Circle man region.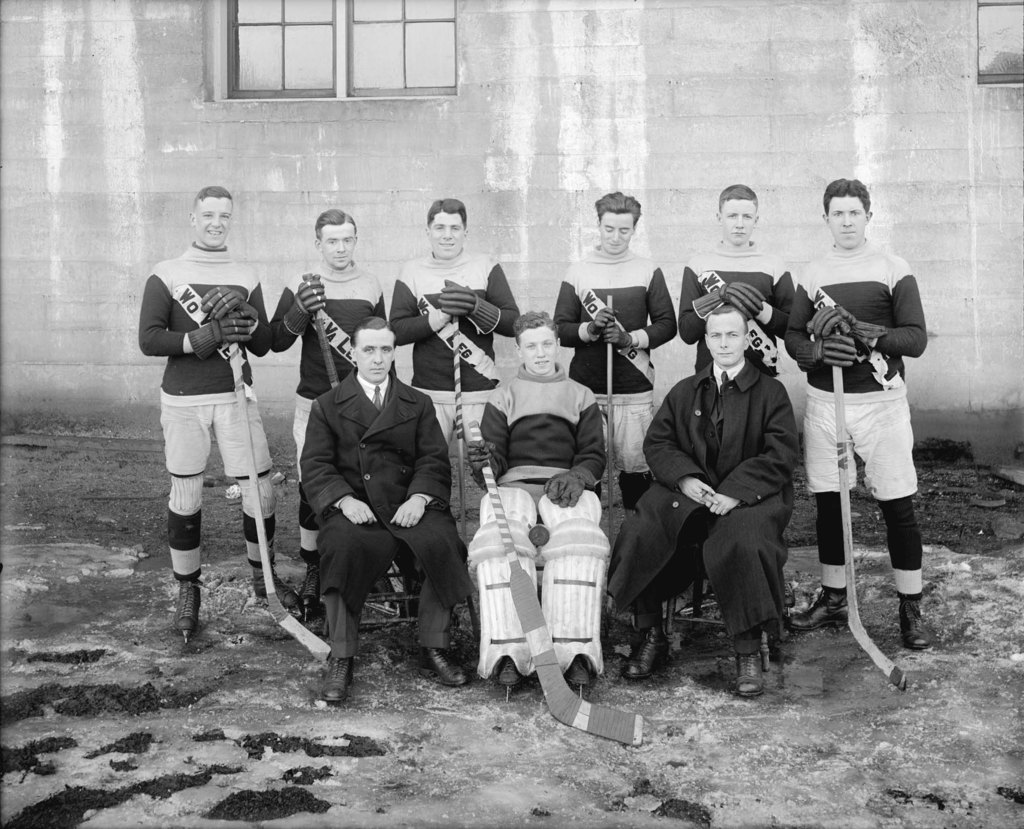
Region: (548,186,674,505).
